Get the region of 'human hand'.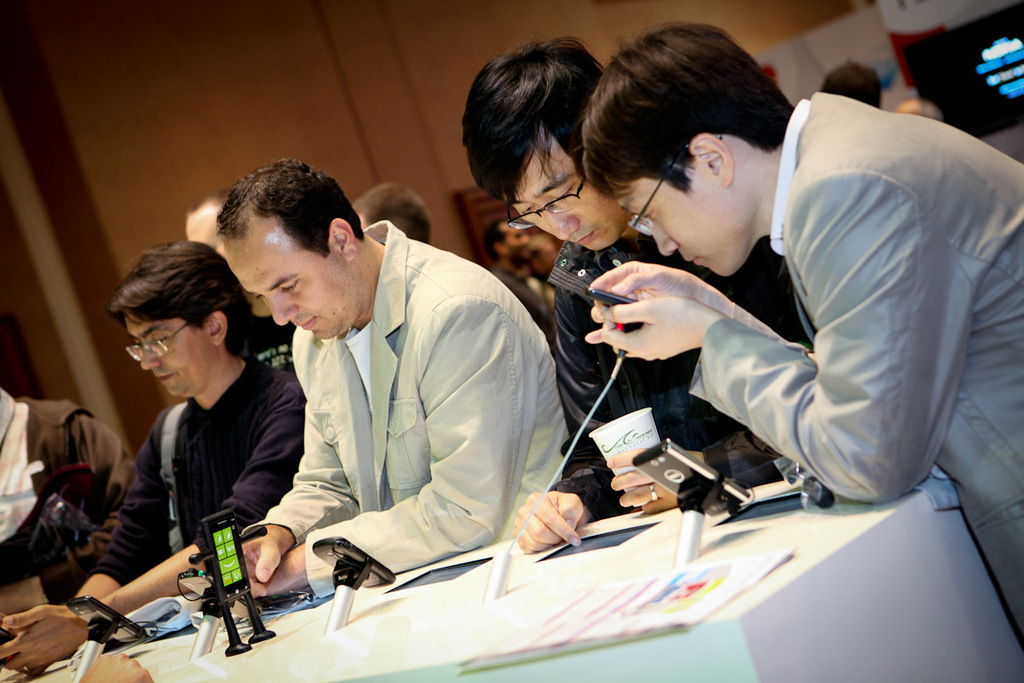
l=516, t=490, r=597, b=560.
